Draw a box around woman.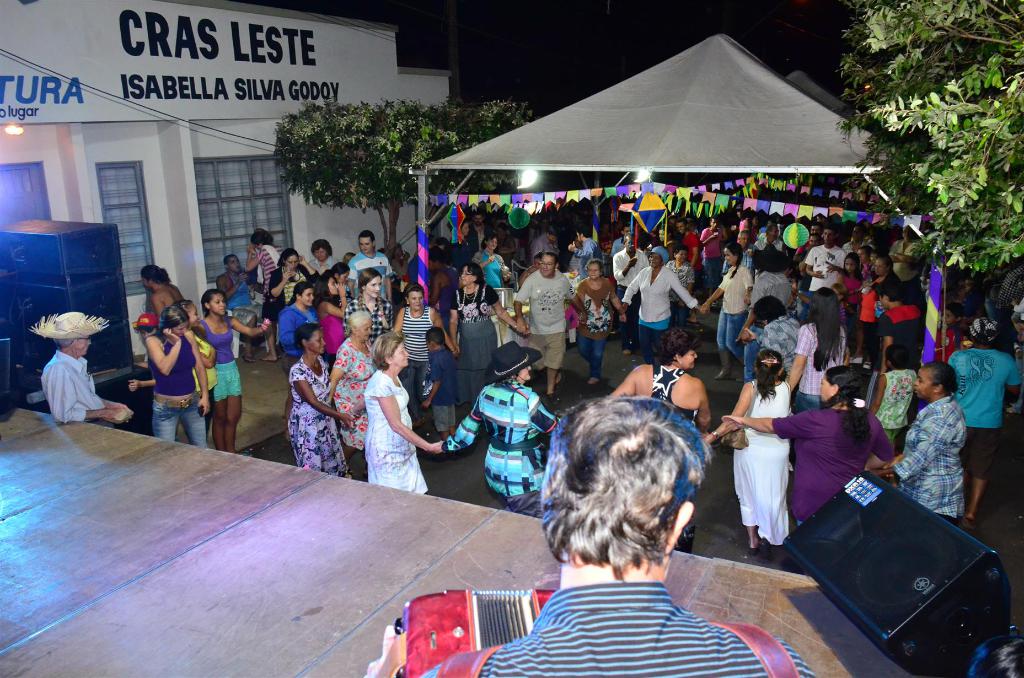
[left=280, top=284, right=318, bottom=442].
